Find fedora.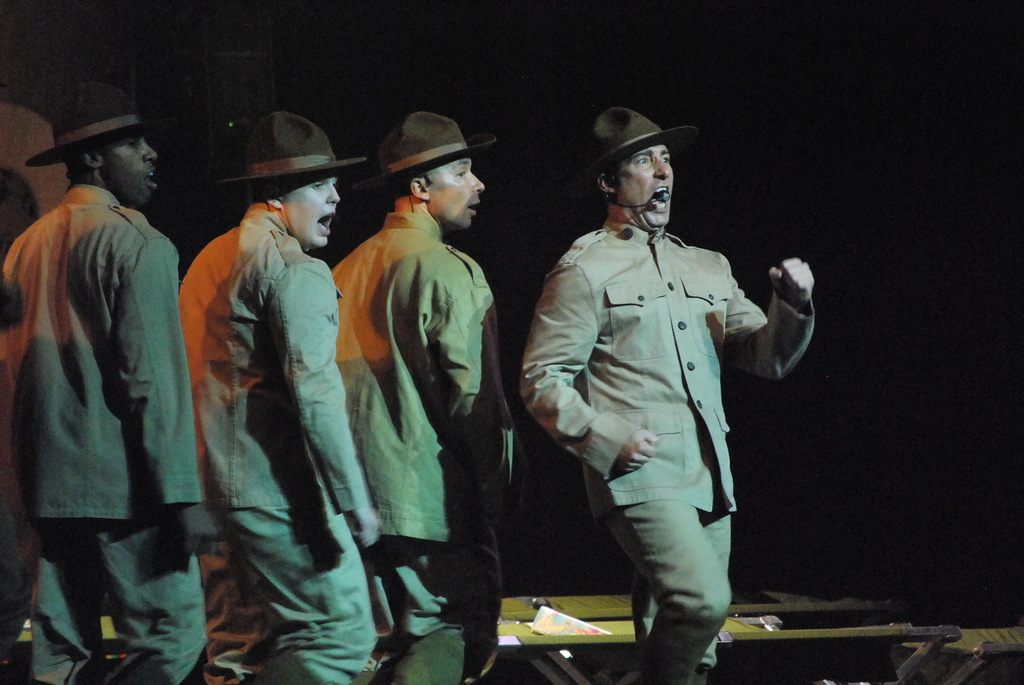
(219,111,366,191).
